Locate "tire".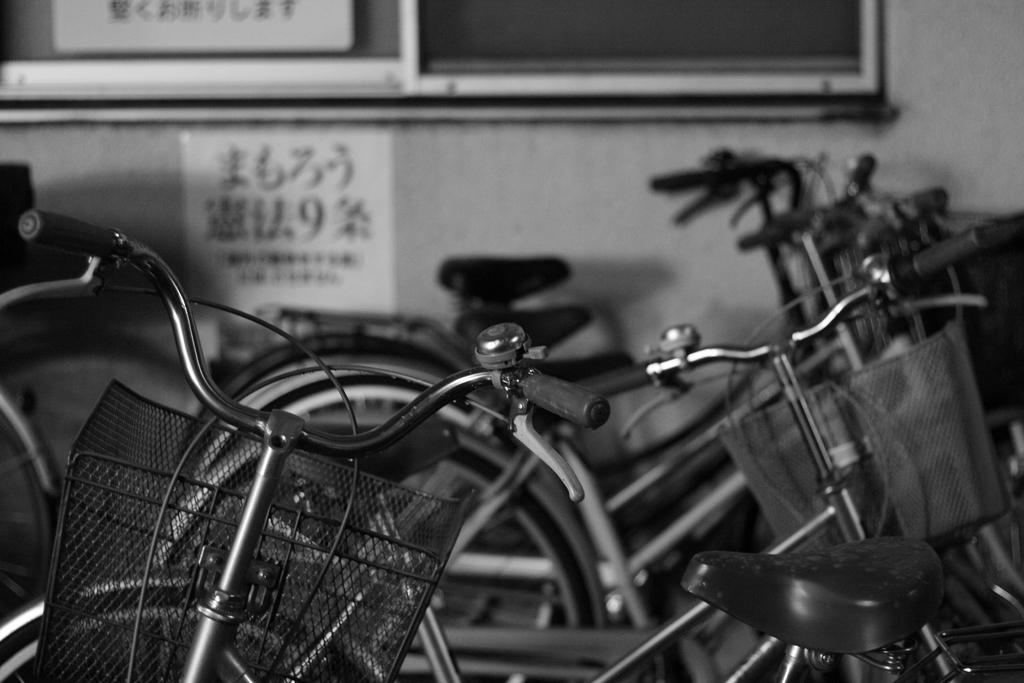
Bounding box: 170,436,598,682.
